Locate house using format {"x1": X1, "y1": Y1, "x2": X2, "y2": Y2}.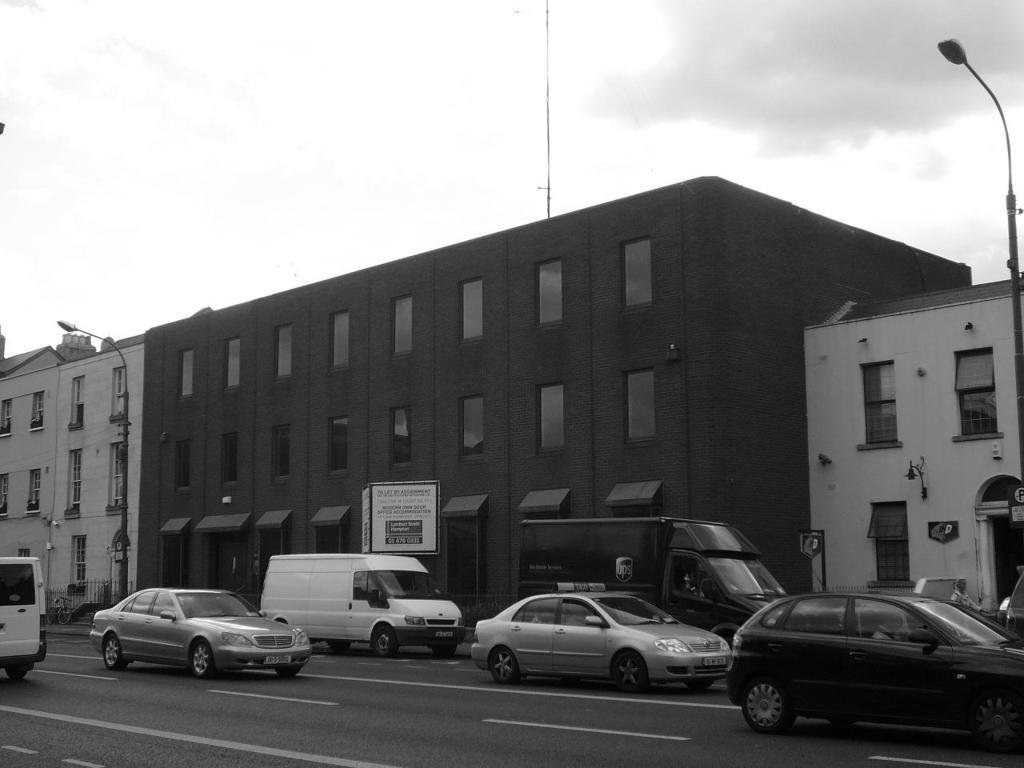
{"x1": 776, "y1": 241, "x2": 1023, "y2": 626}.
